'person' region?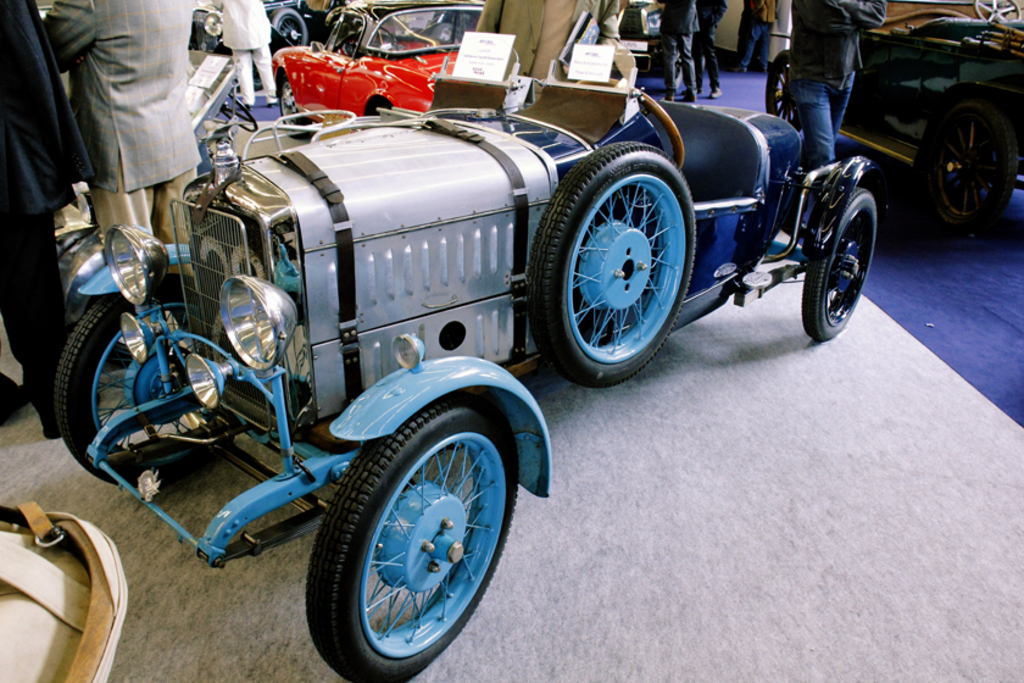
640/0/697/102
